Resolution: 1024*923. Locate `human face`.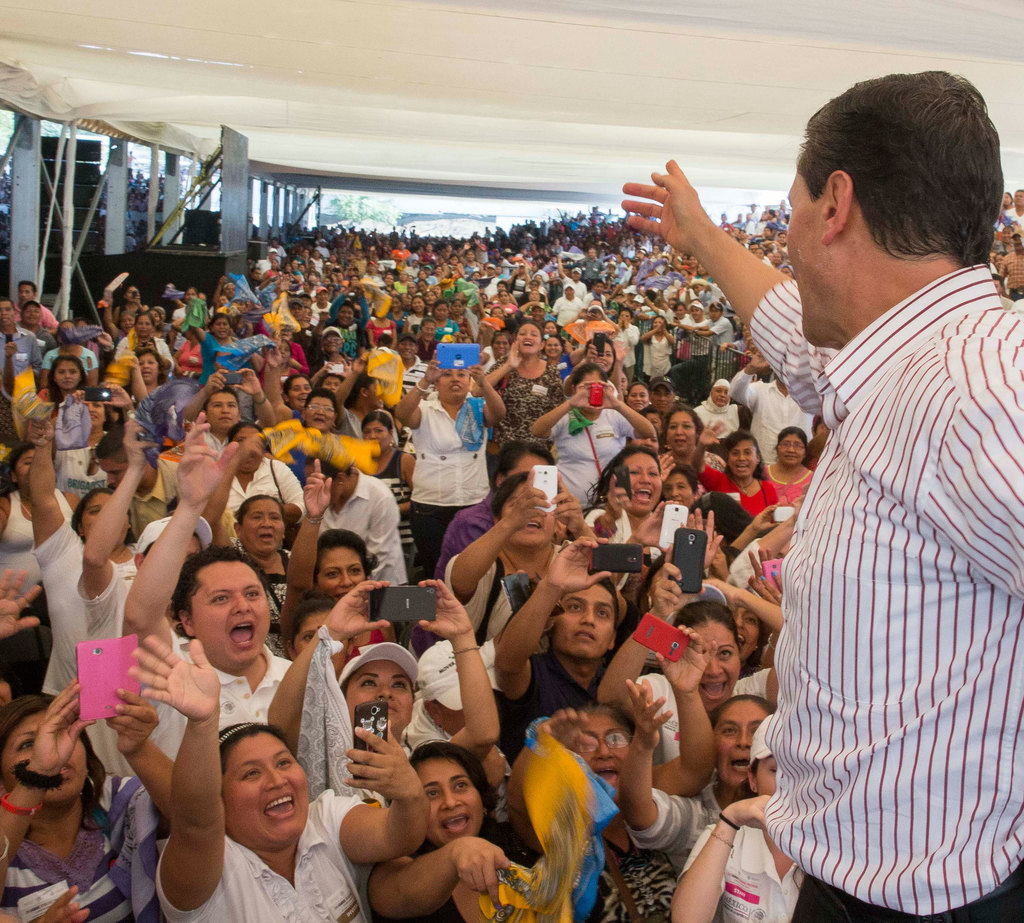
x1=242, y1=500, x2=286, y2=550.
